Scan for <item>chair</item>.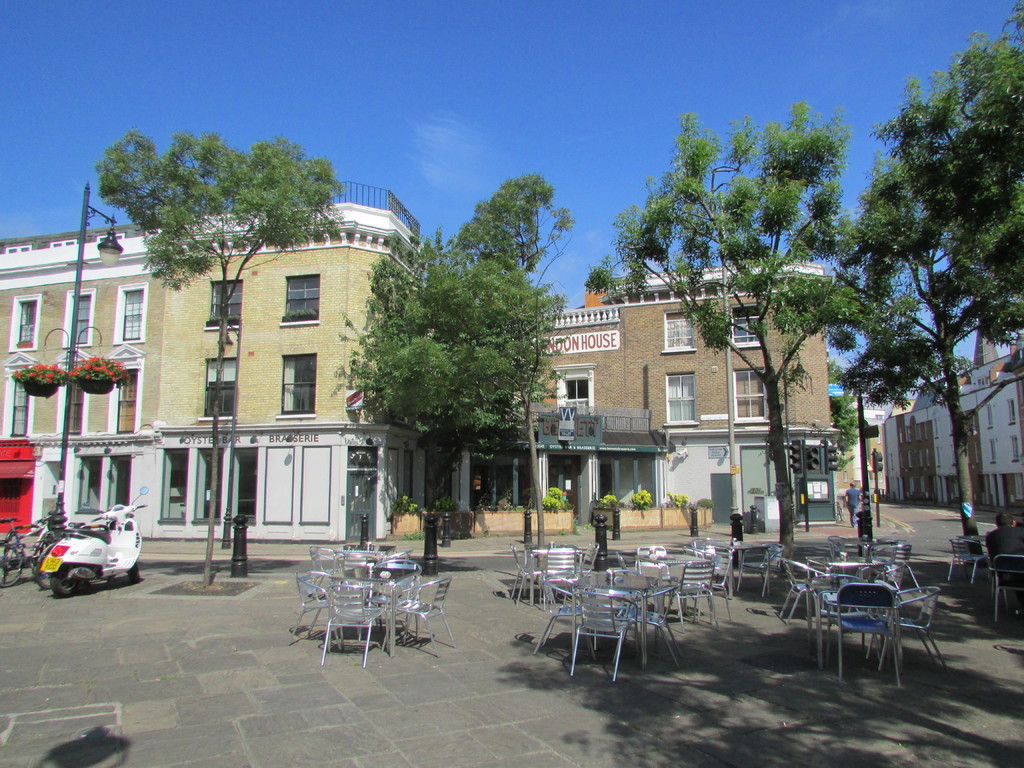
Scan result: detection(511, 546, 551, 602).
